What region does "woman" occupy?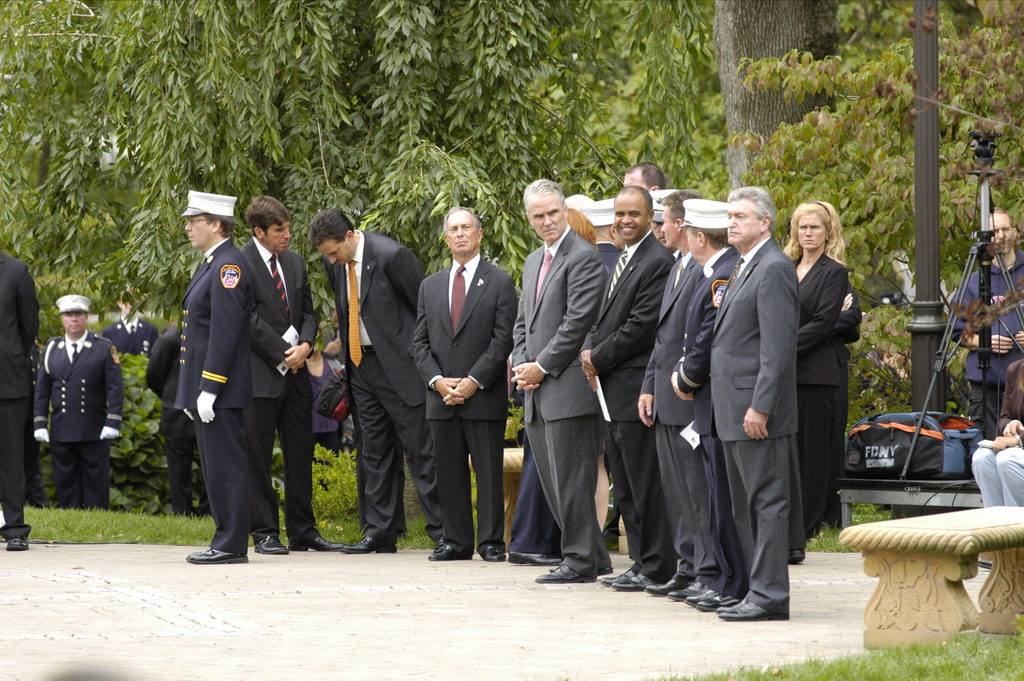
300,319,349,494.
